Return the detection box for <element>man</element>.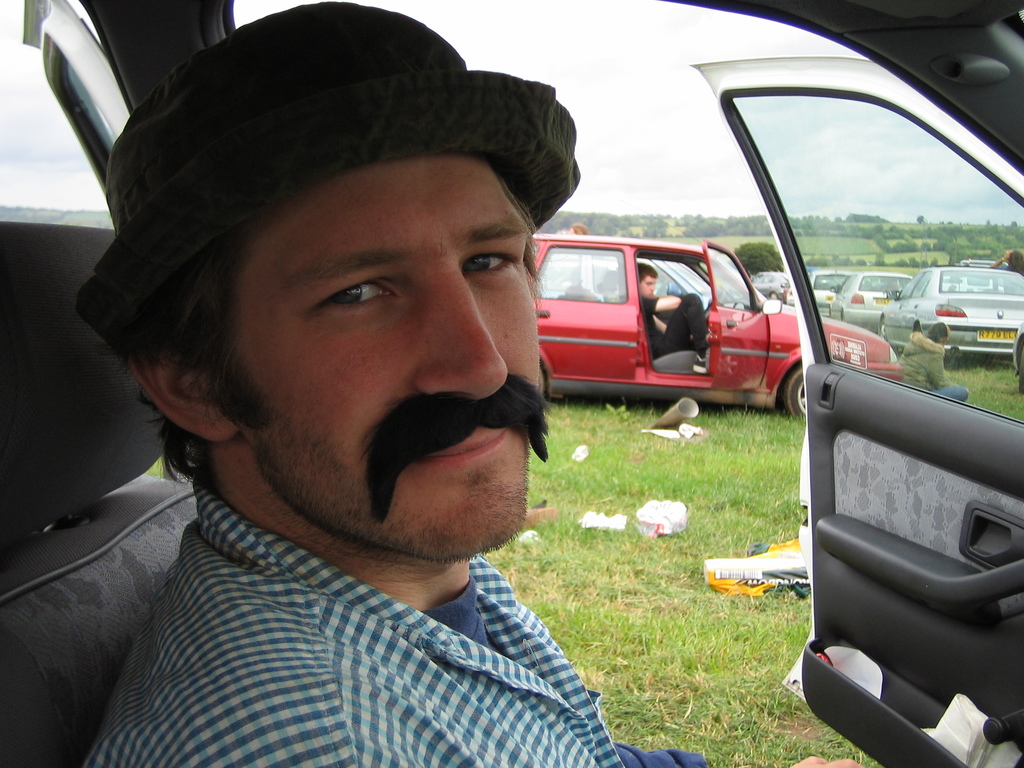
bbox=[636, 262, 708, 373].
